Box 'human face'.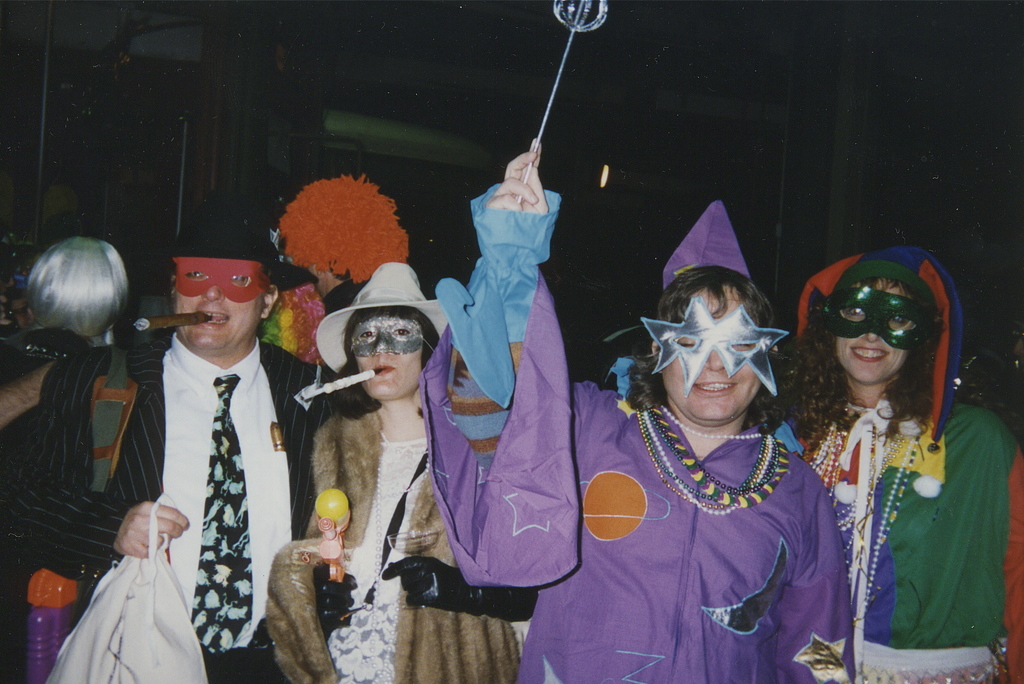
(836,282,913,387).
